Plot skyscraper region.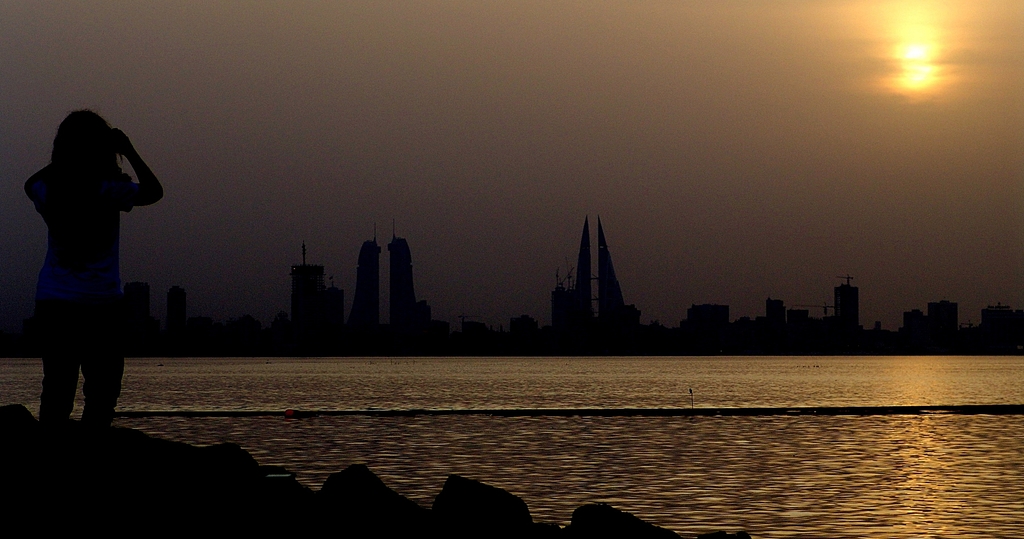
Plotted at 599/213/634/333.
